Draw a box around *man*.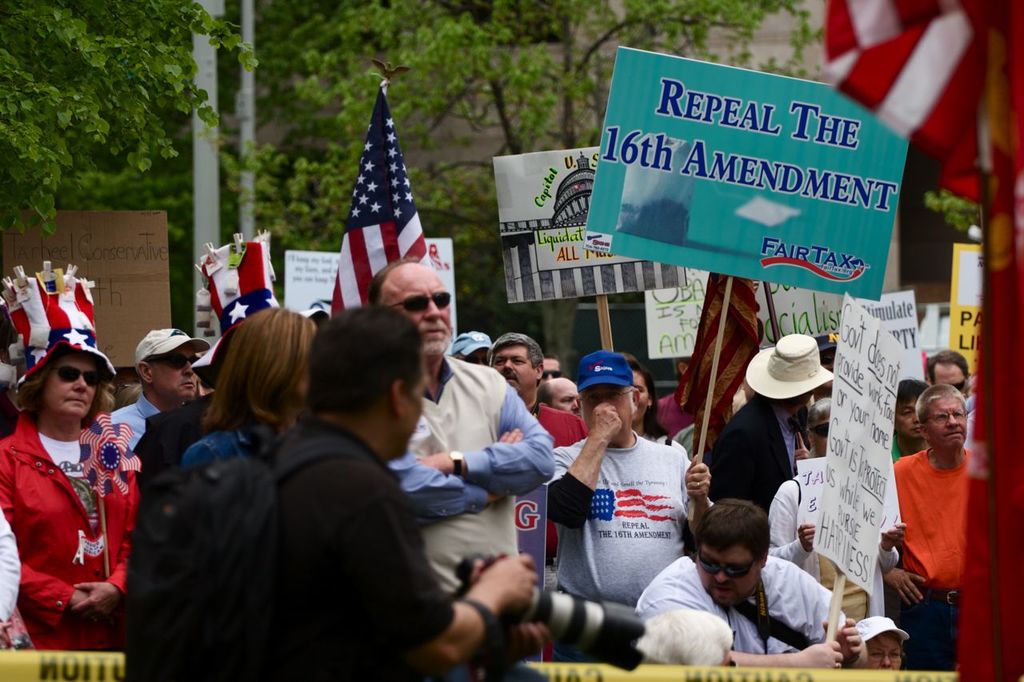
877,385,986,677.
